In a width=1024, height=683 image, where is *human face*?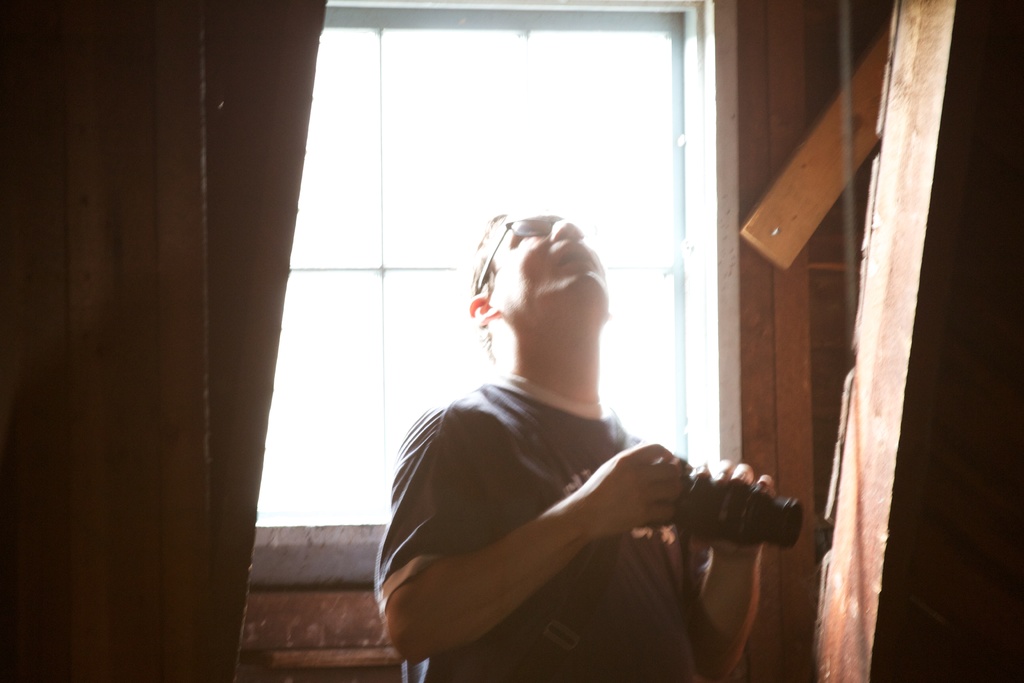
pyautogui.locateOnScreen(474, 206, 615, 311).
